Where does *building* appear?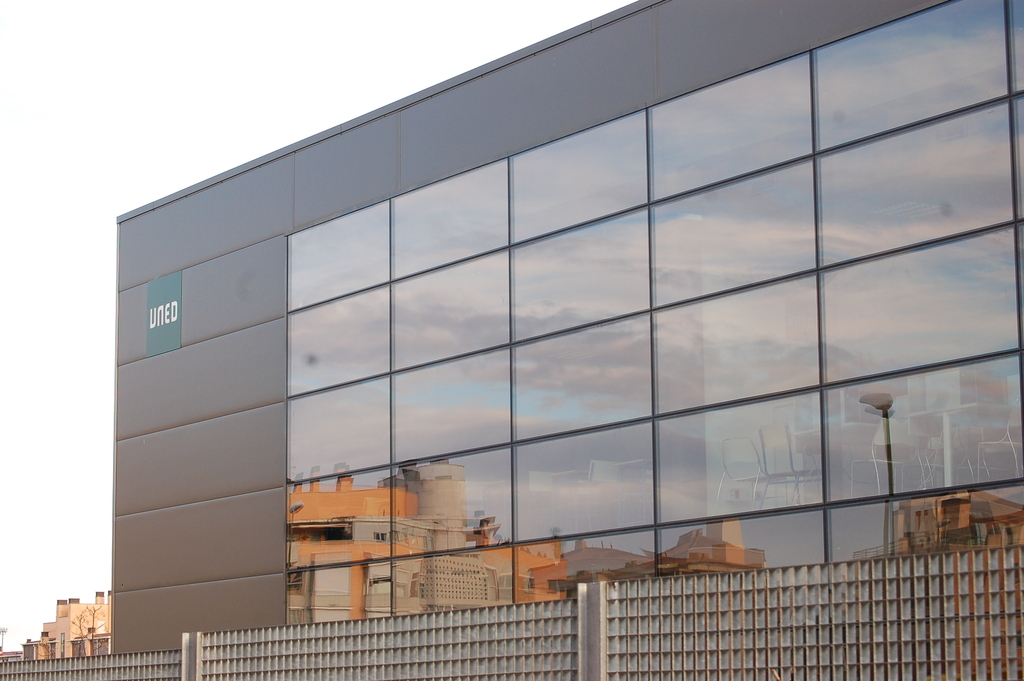
Appears at (112,0,1023,653).
